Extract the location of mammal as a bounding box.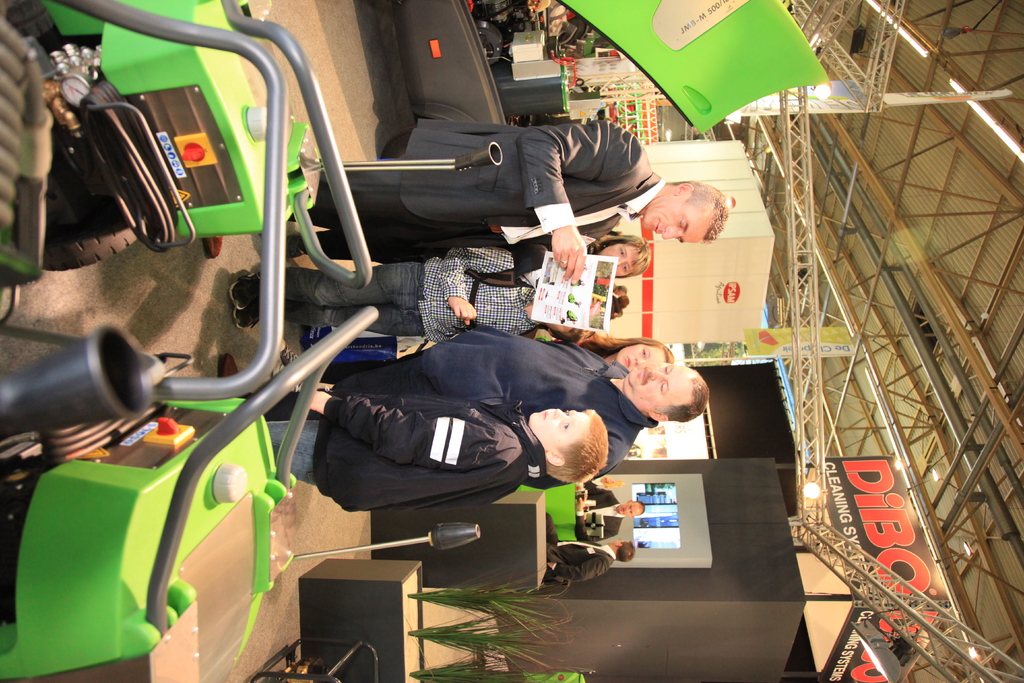
left=264, top=383, right=601, bottom=512.
